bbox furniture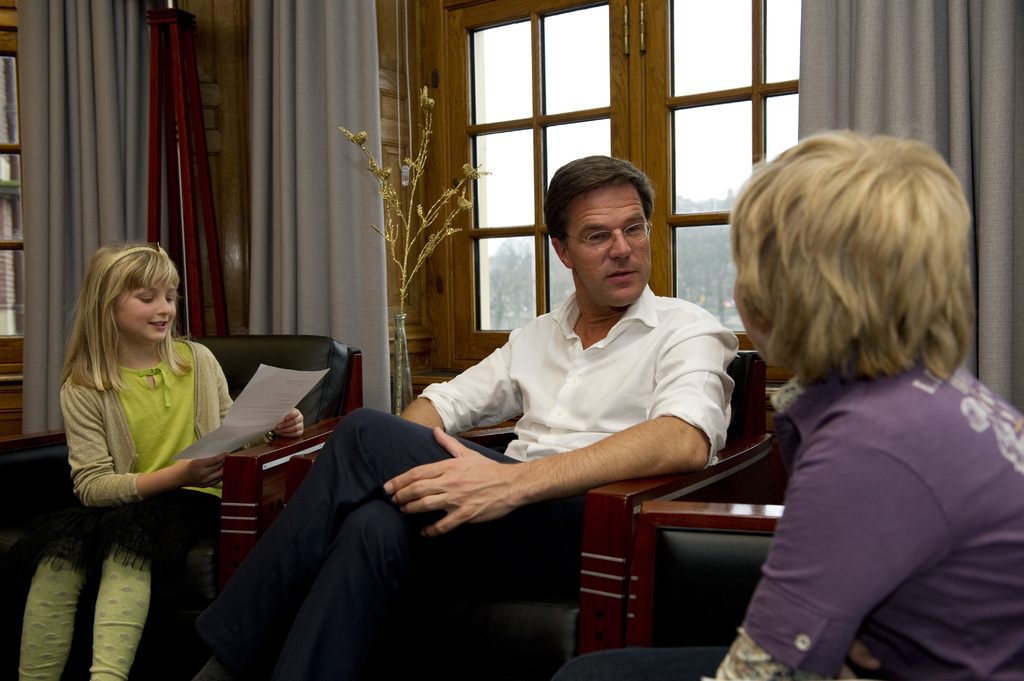
626/499/786/646
